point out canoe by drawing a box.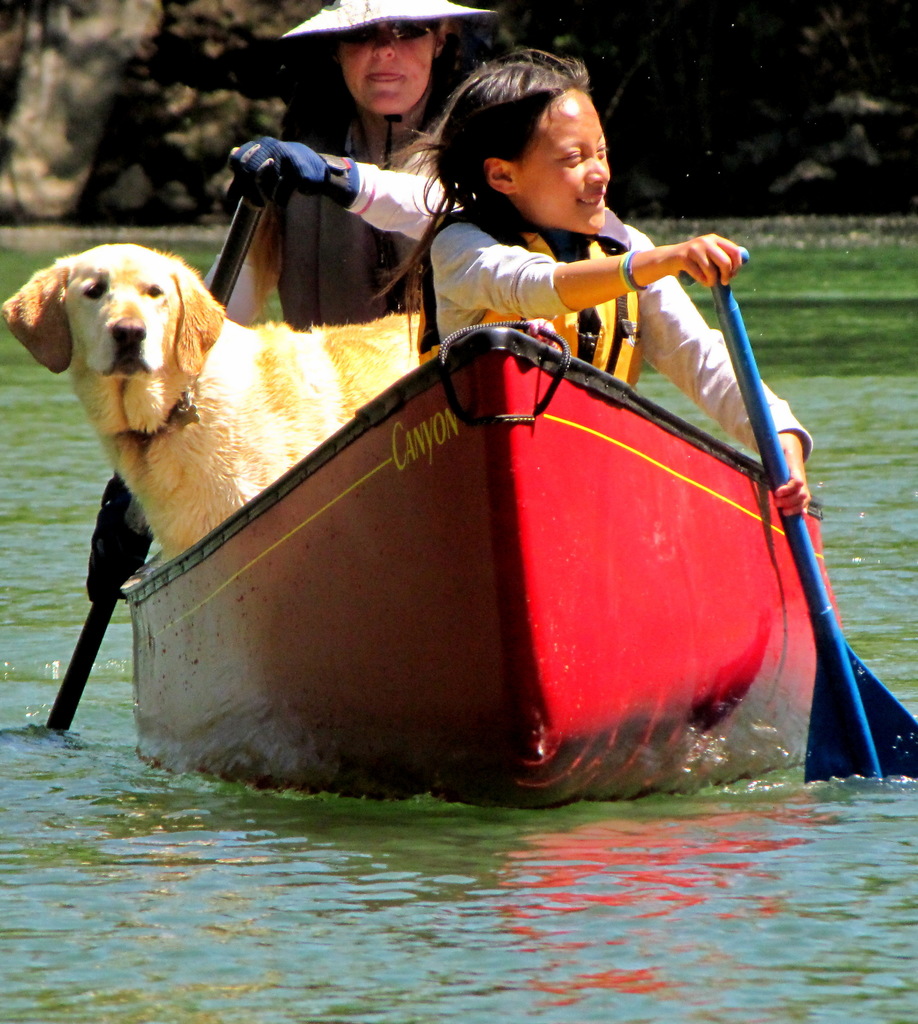
box=[81, 262, 852, 810].
